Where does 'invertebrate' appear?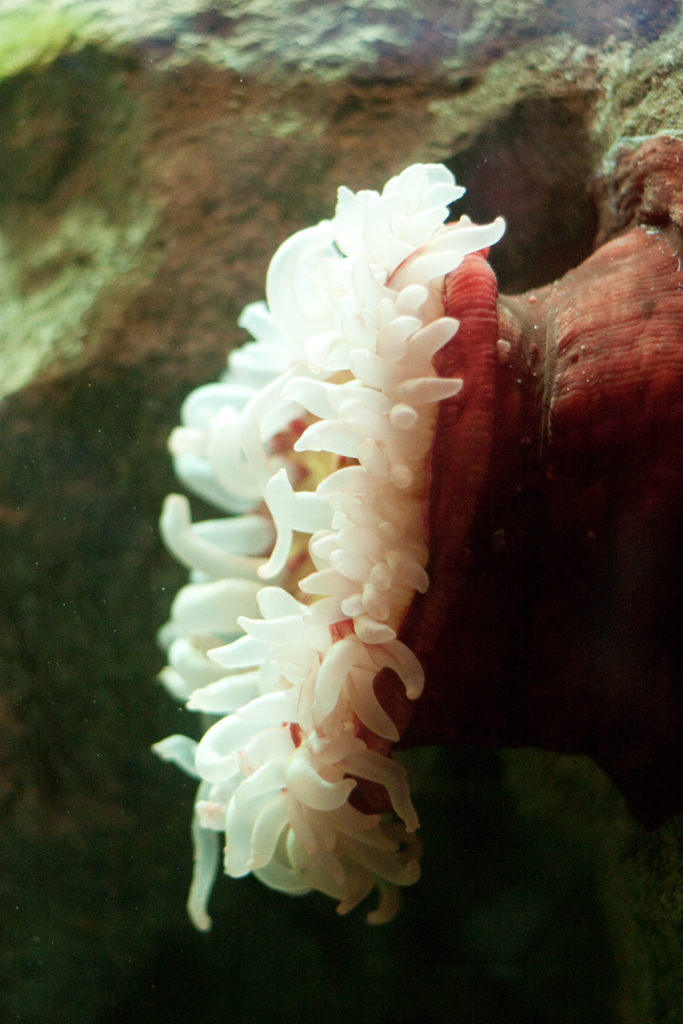
Appears at [159,161,513,937].
